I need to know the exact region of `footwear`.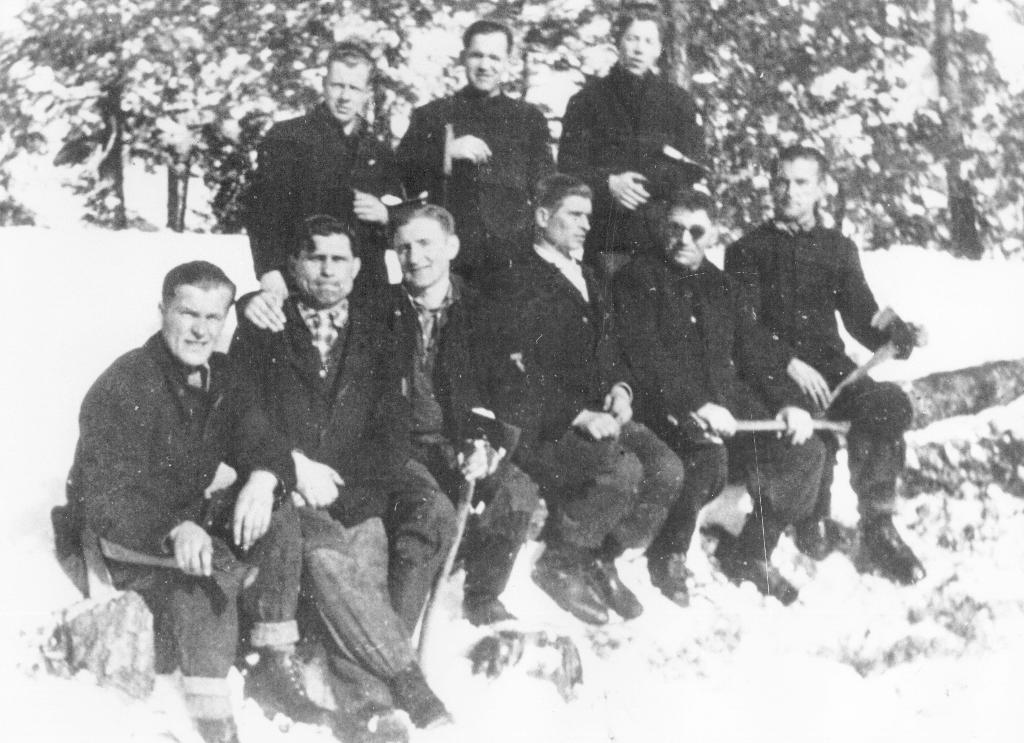
Region: region(242, 647, 323, 719).
